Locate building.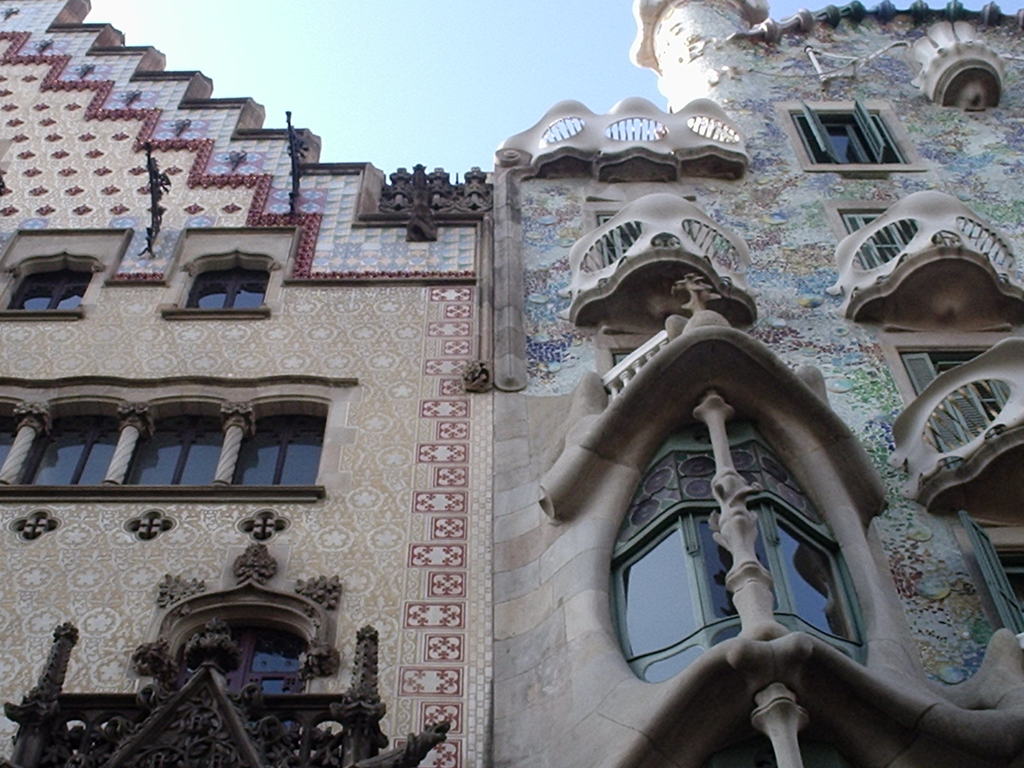
Bounding box: BBox(491, 0, 1023, 767).
